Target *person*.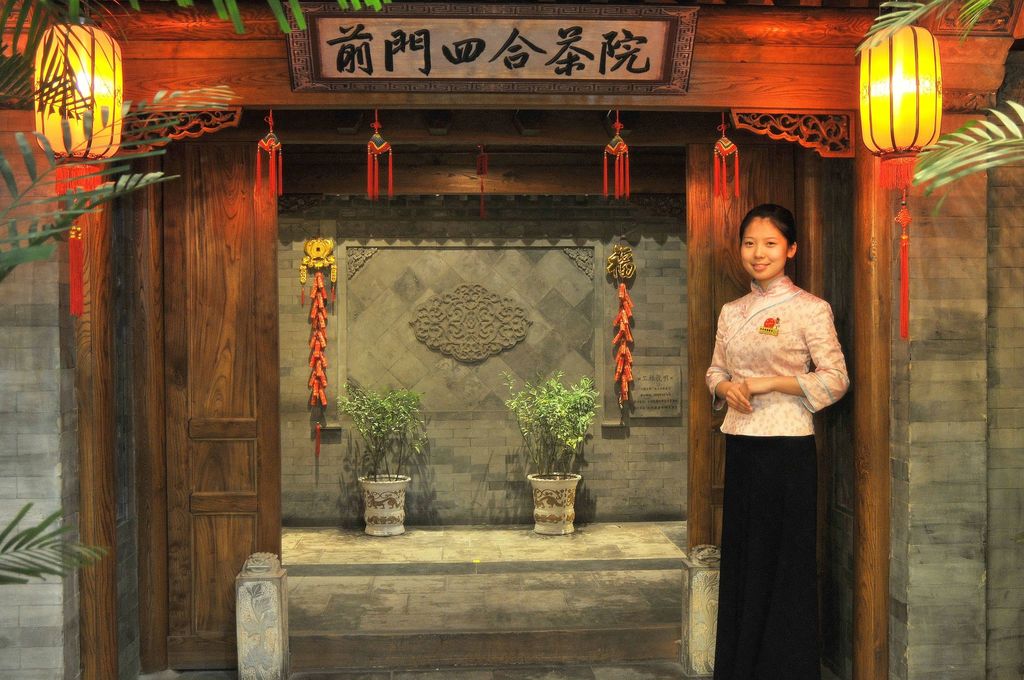
Target region: (left=704, top=201, right=851, bottom=679).
